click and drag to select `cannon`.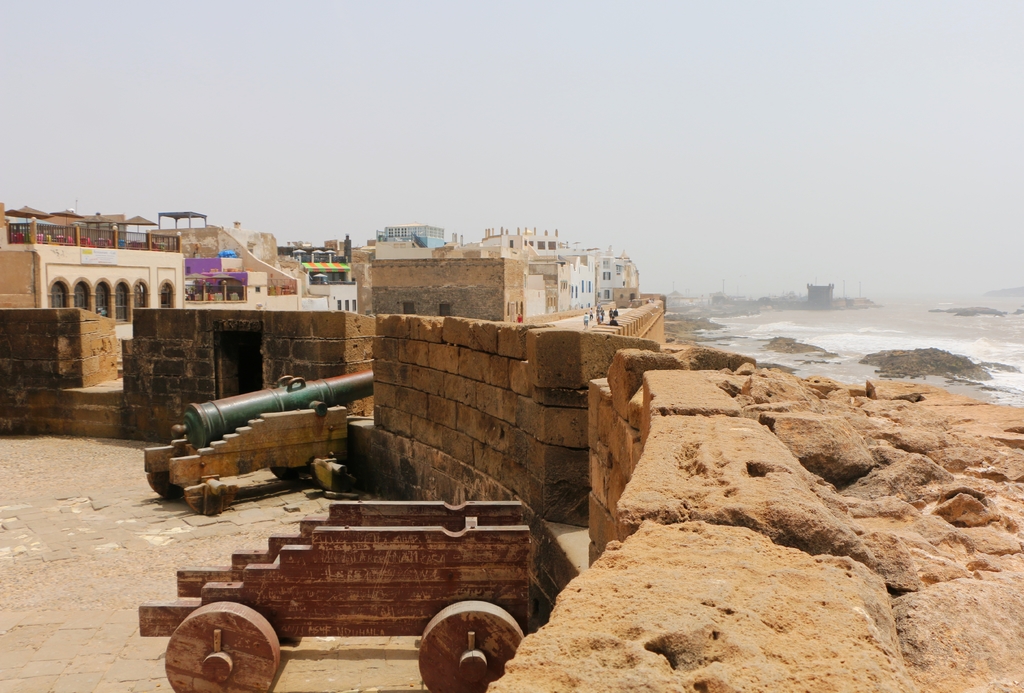
Selection: box(143, 370, 372, 519).
